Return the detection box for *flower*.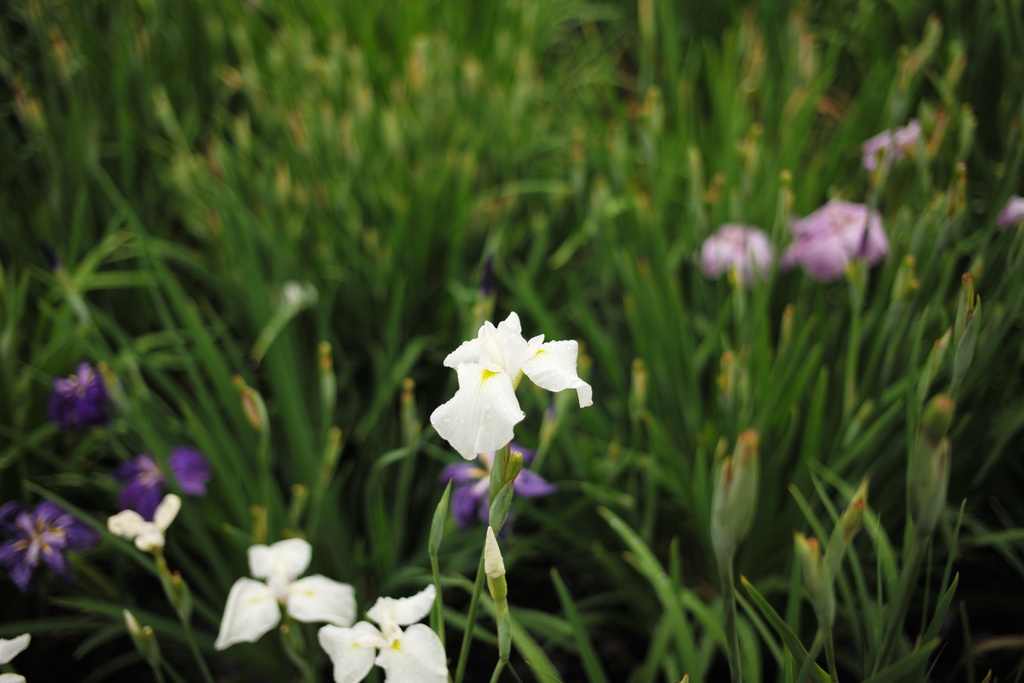
855:118:930:182.
